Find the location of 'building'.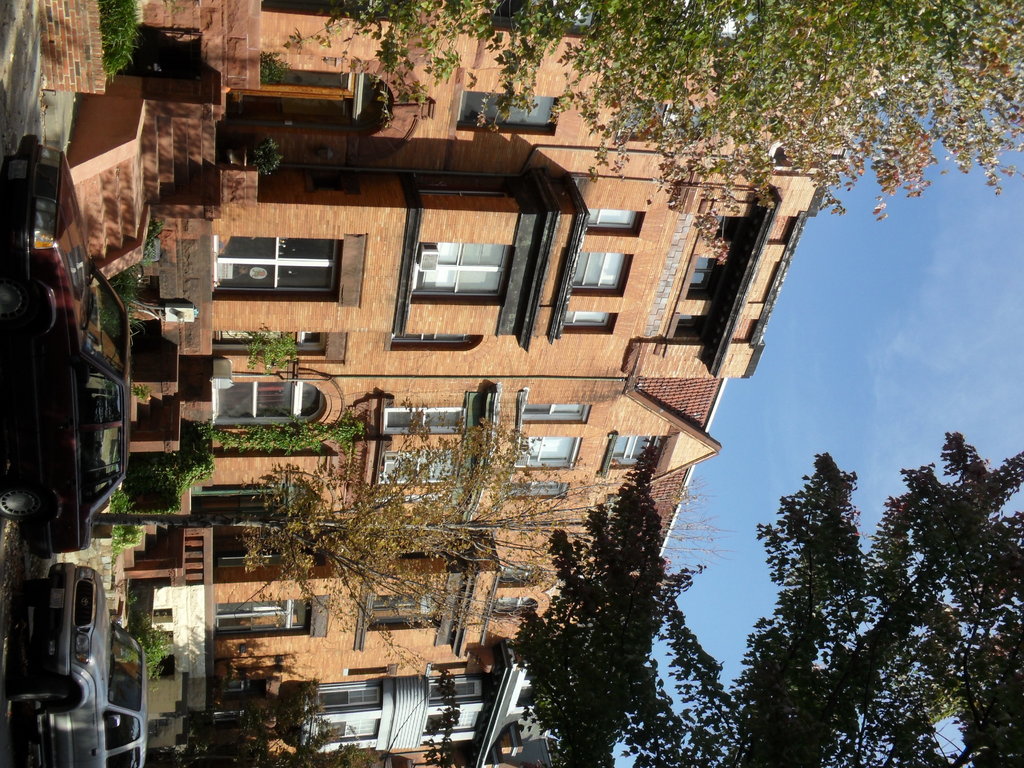
Location: <region>38, 0, 885, 701</region>.
